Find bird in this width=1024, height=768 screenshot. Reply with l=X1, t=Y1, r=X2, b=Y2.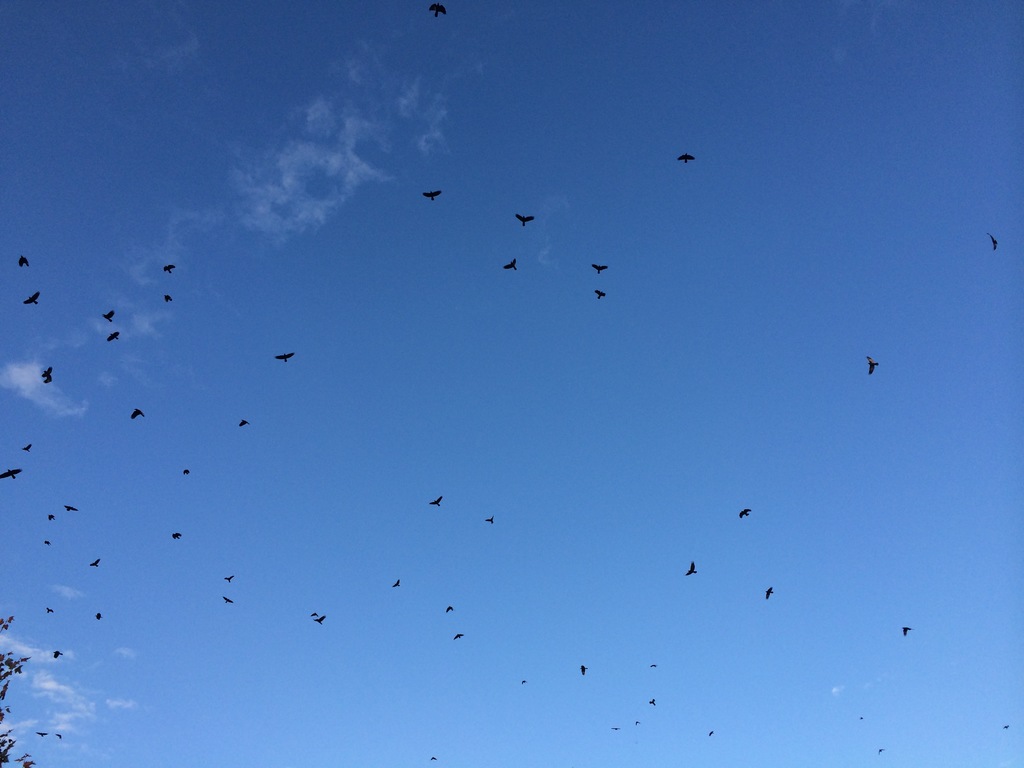
l=1006, t=723, r=1010, b=729.
